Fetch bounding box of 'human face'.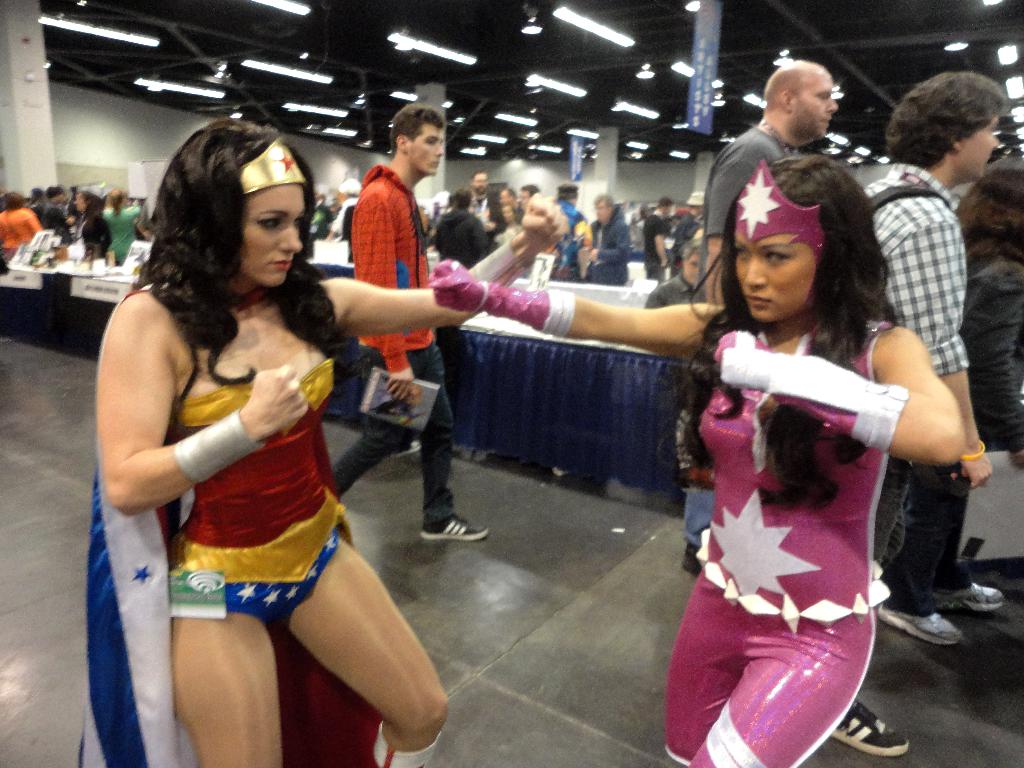
Bbox: bbox=(475, 175, 486, 196).
